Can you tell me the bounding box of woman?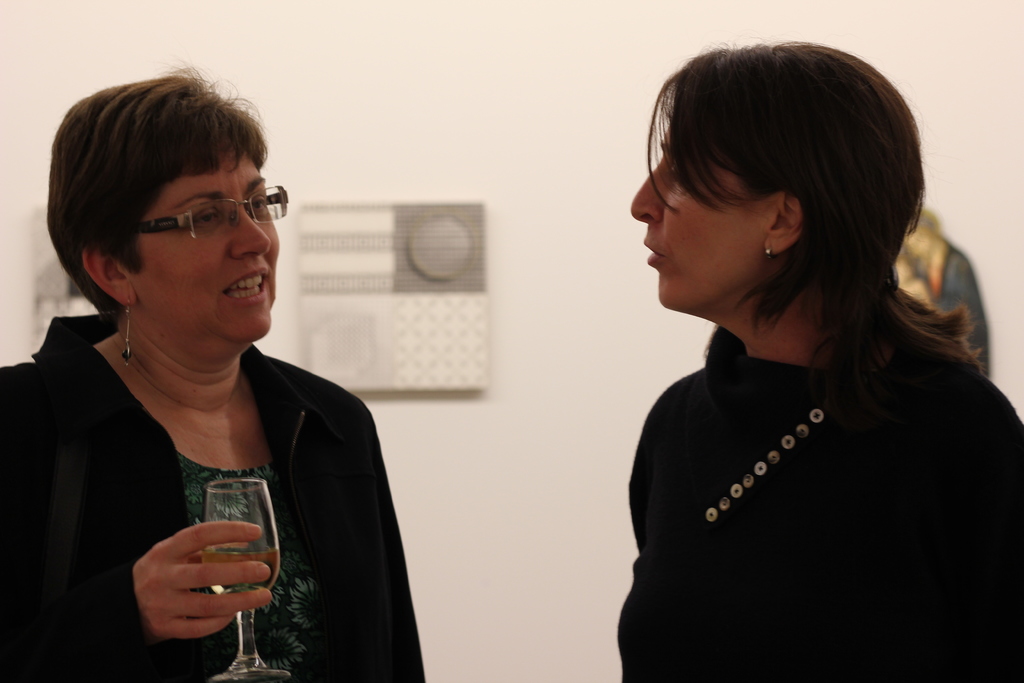
locate(28, 72, 428, 682).
